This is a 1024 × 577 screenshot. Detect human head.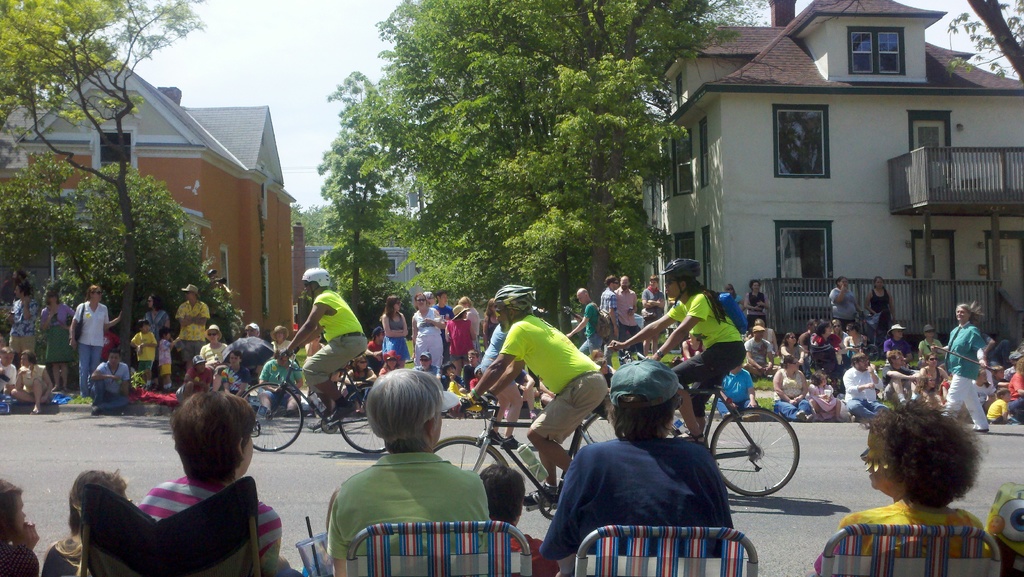
{"x1": 412, "y1": 291, "x2": 430, "y2": 314}.
